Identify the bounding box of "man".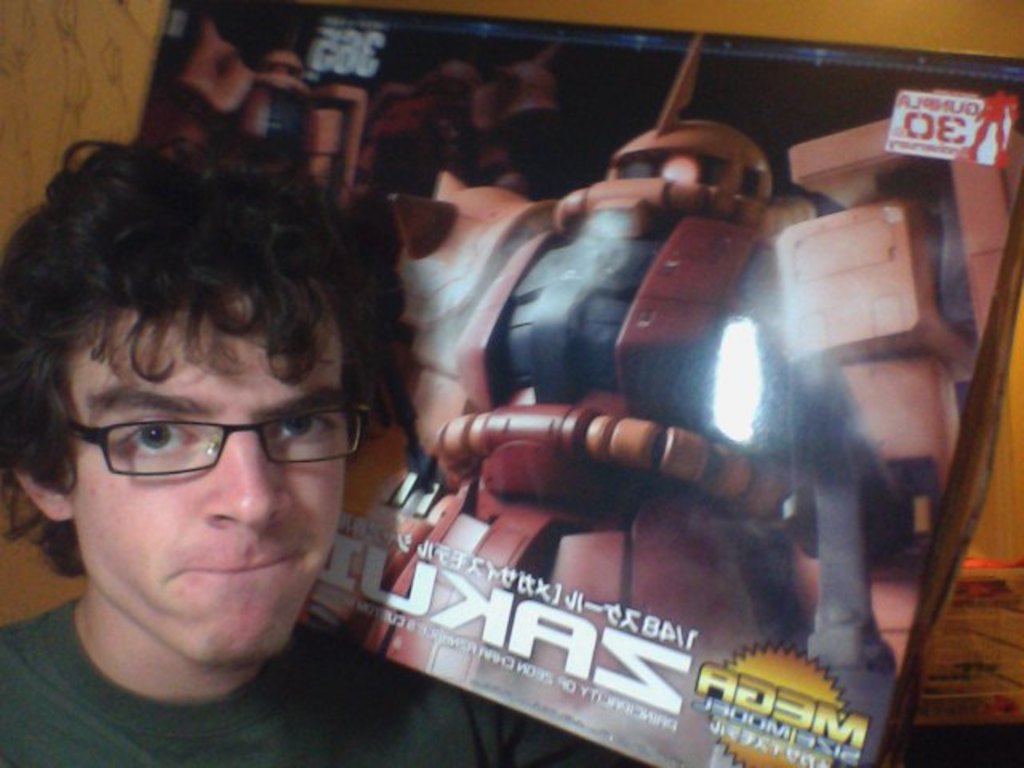
Rect(0, 227, 426, 726).
